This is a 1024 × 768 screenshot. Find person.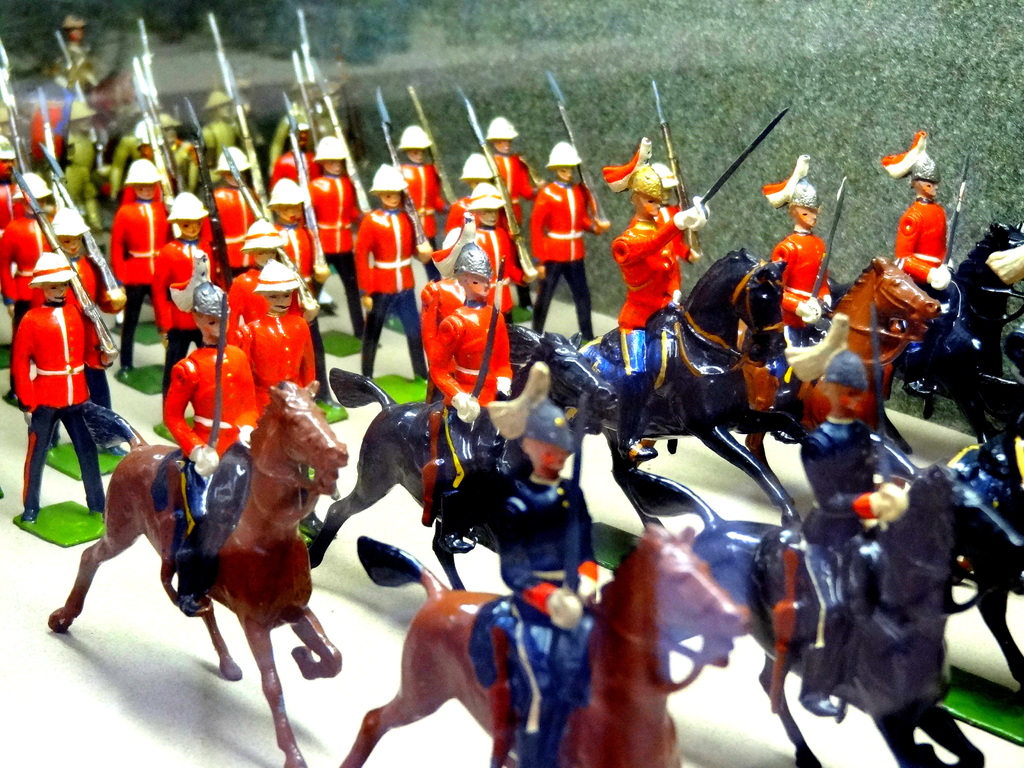
Bounding box: <bbox>201, 141, 258, 291</bbox>.
